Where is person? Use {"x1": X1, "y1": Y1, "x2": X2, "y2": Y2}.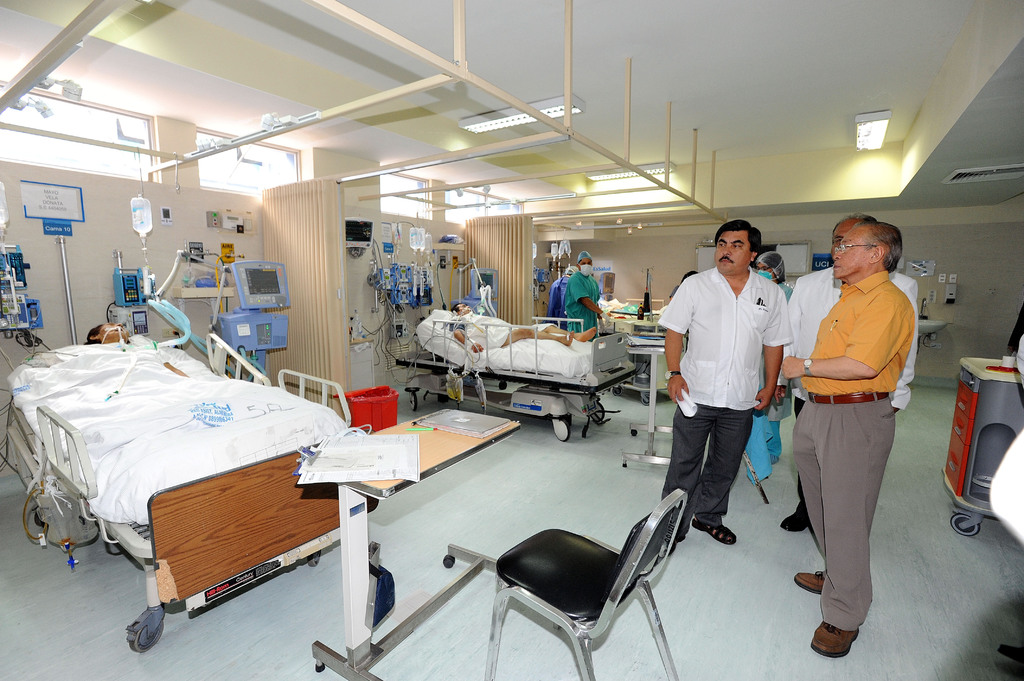
{"x1": 566, "y1": 249, "x2": 614, "y2": 335}.
